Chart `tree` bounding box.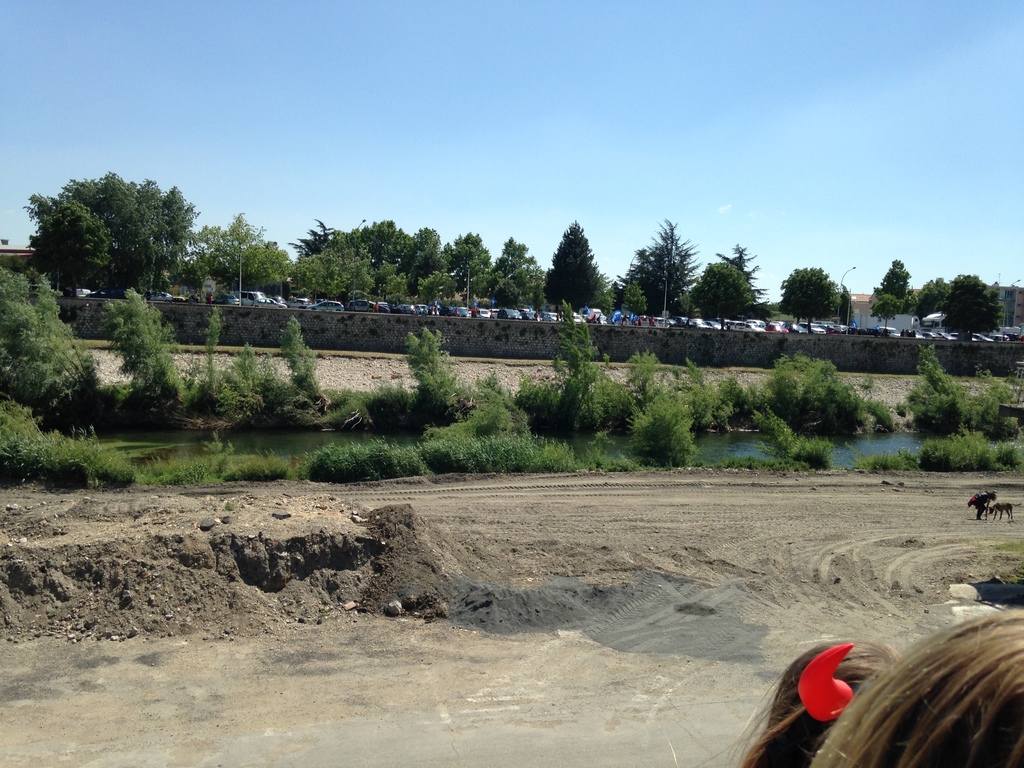
Charted: box(192, 220, 291, 300).
